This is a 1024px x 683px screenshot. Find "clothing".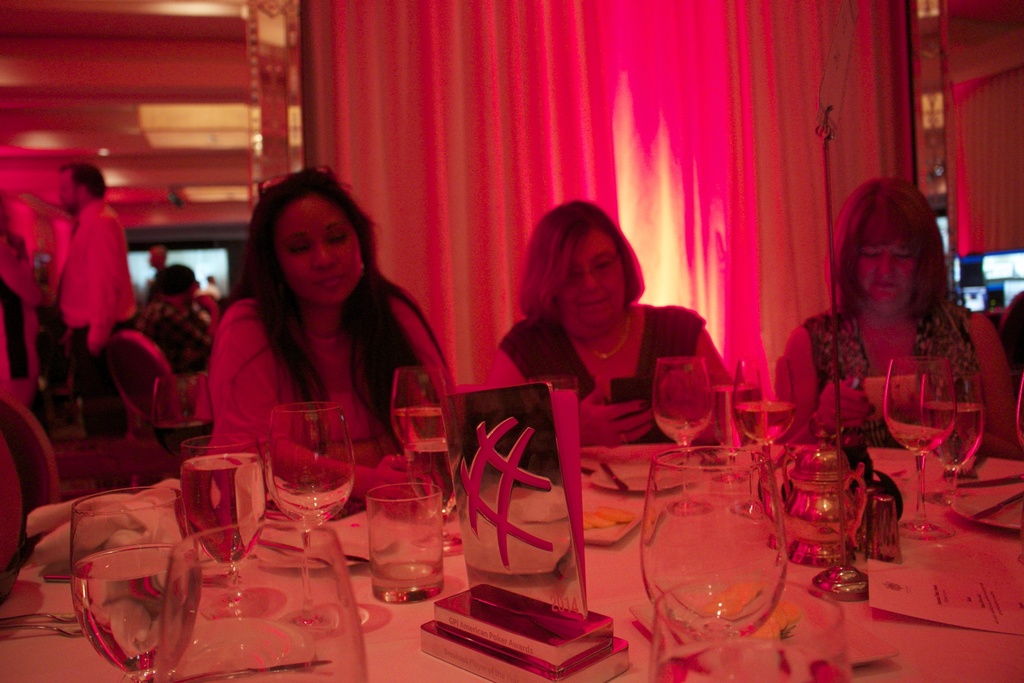
Bounding box: {"left": 504, "top": 306, "right": 706, "bottom": 441}.
